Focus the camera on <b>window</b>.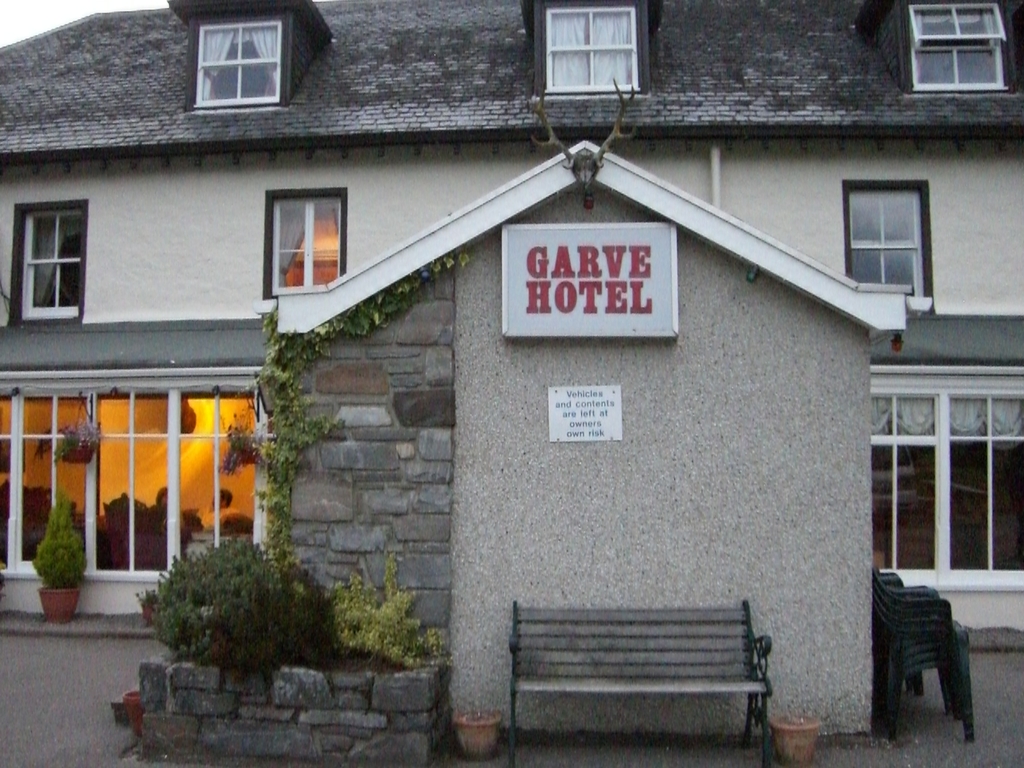
Focus region: 905/0/1011/93.
